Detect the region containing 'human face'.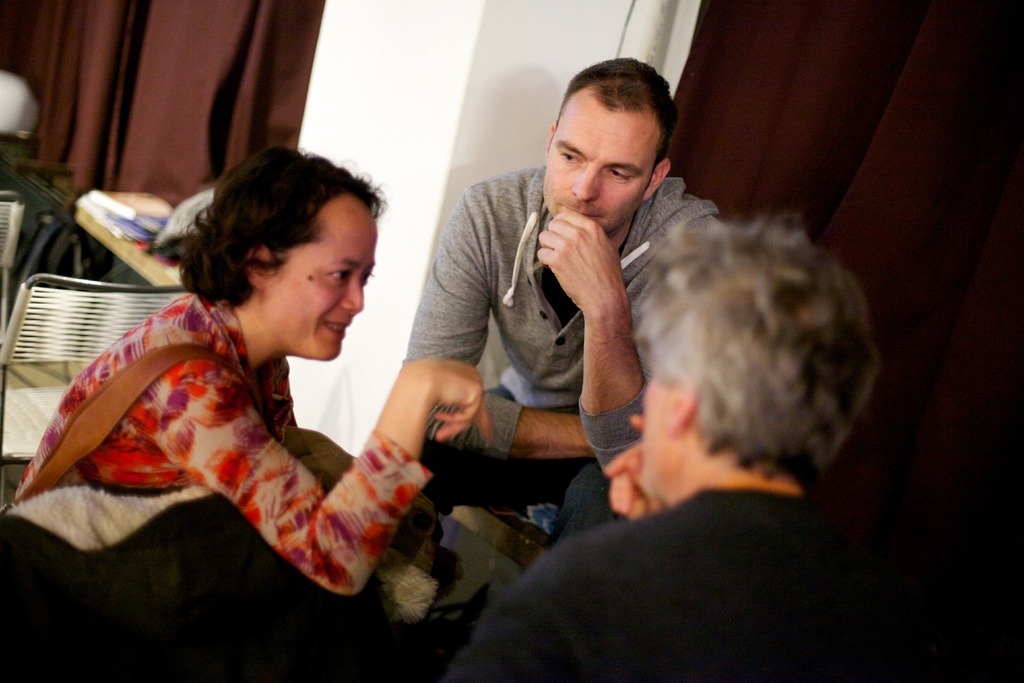
Rect(267, 193, 378, 360).
